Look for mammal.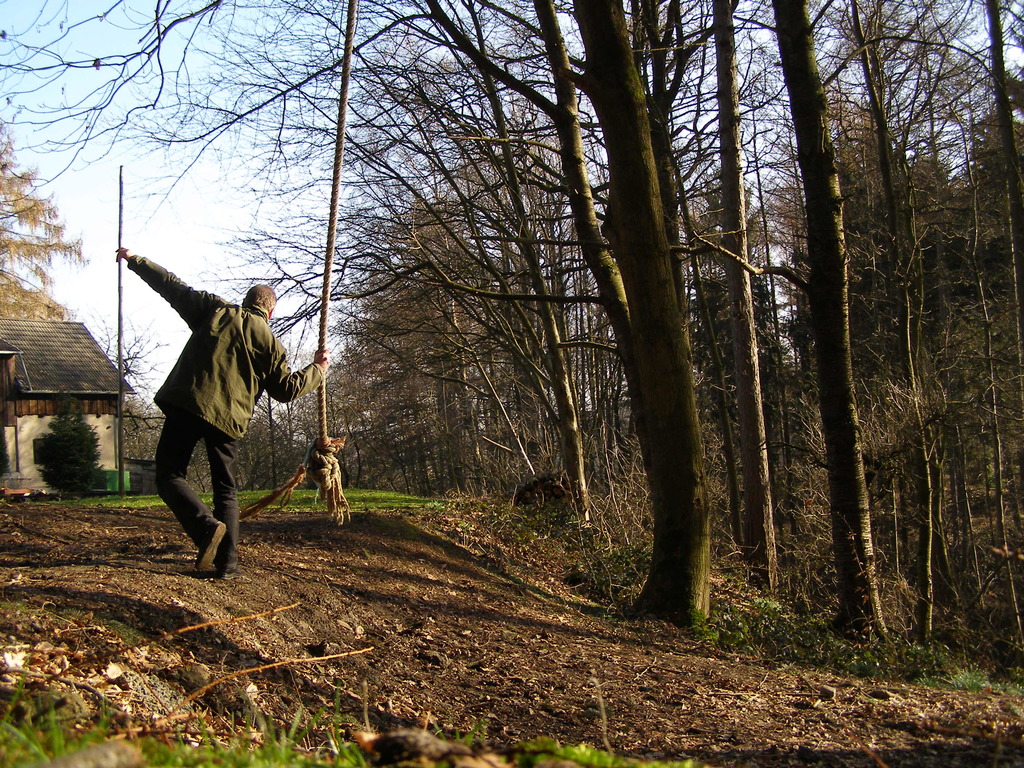
Found: 130,266,316,560.
